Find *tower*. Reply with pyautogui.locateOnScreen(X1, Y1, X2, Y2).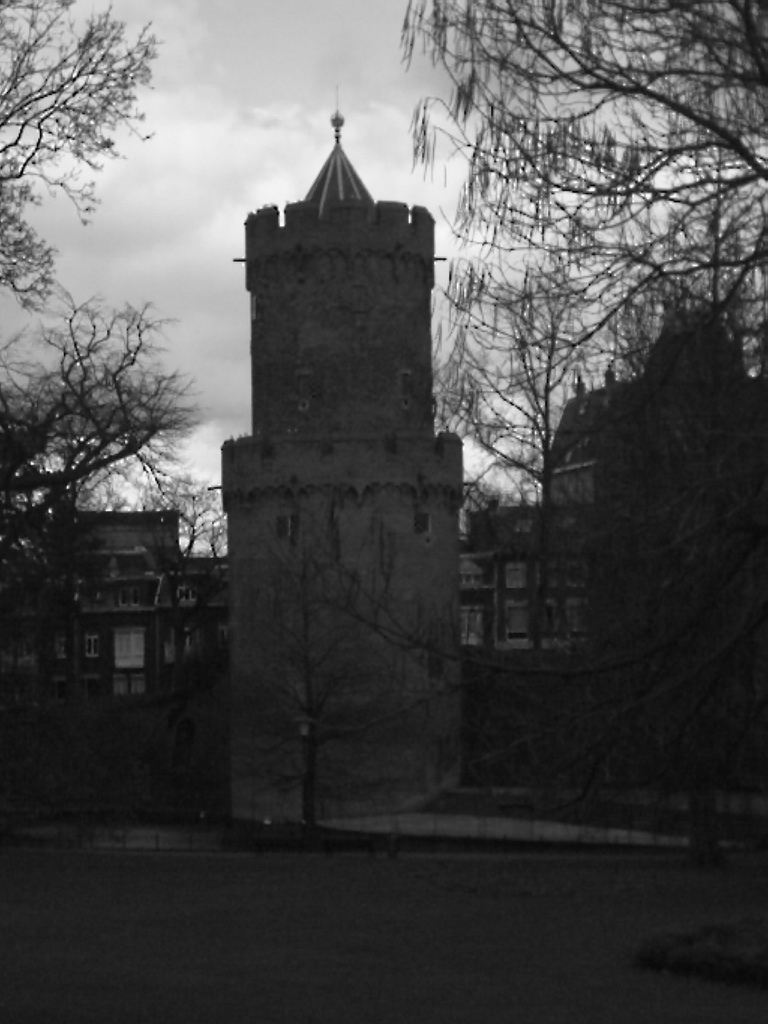
pyautogui.locateOnScreen(170, 162, 470, 782).
